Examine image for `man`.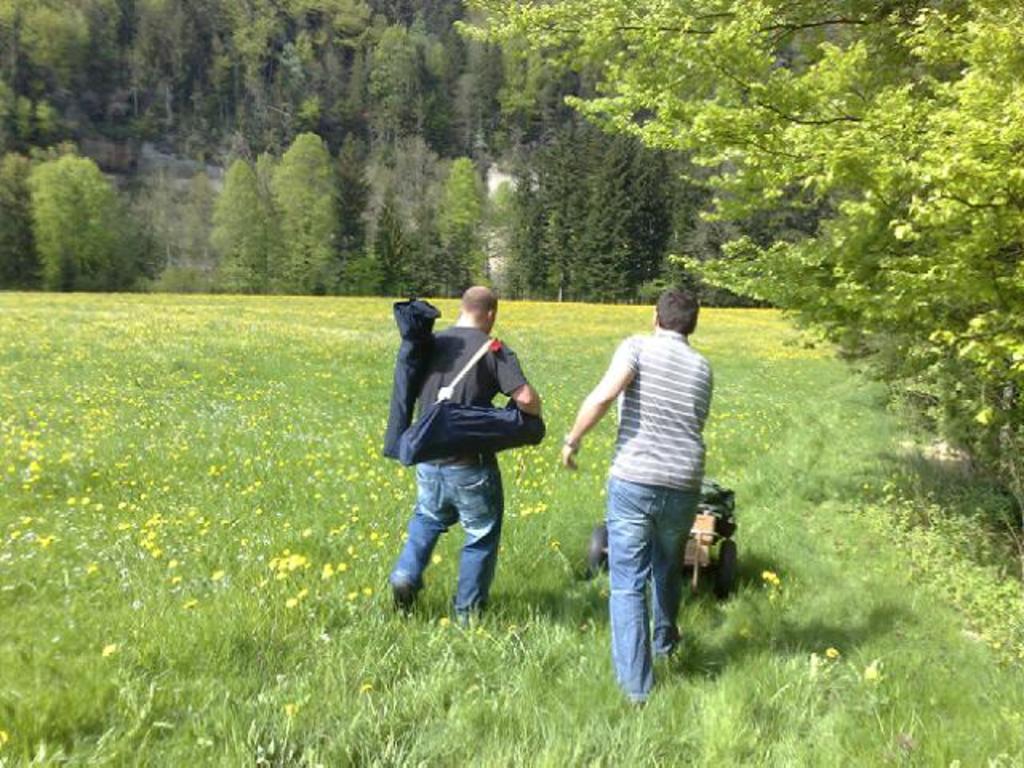
Examination result: bbox=(566, 267, 726, 701).
